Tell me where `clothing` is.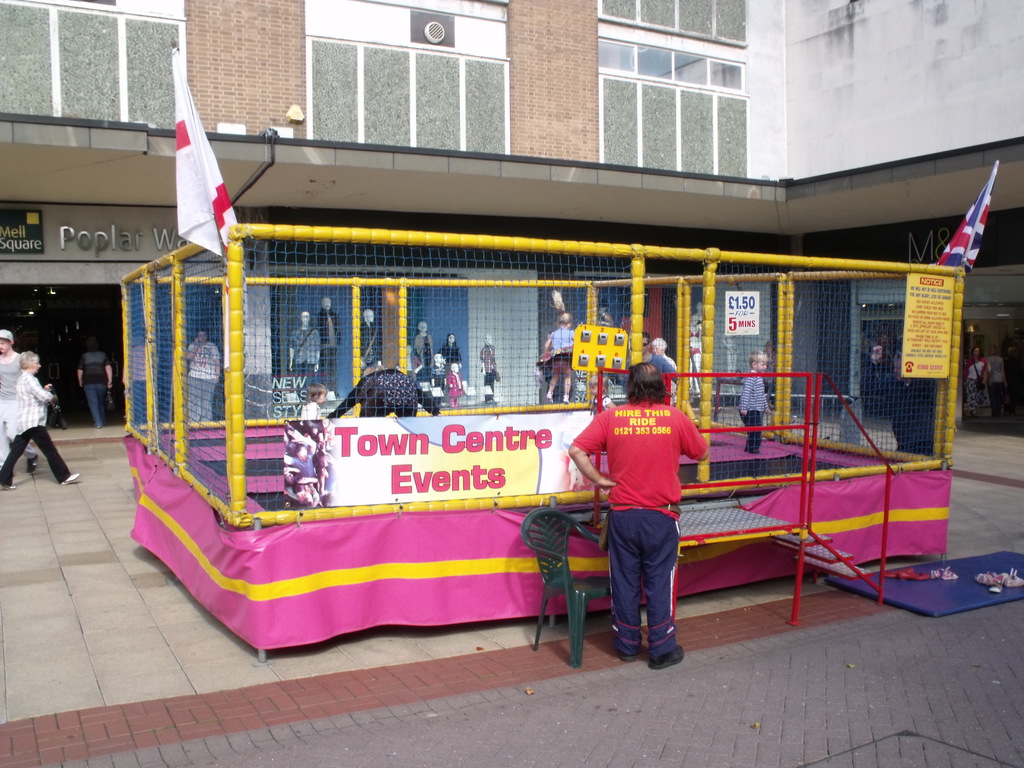
`clothing` is at 0 372 71 487.
